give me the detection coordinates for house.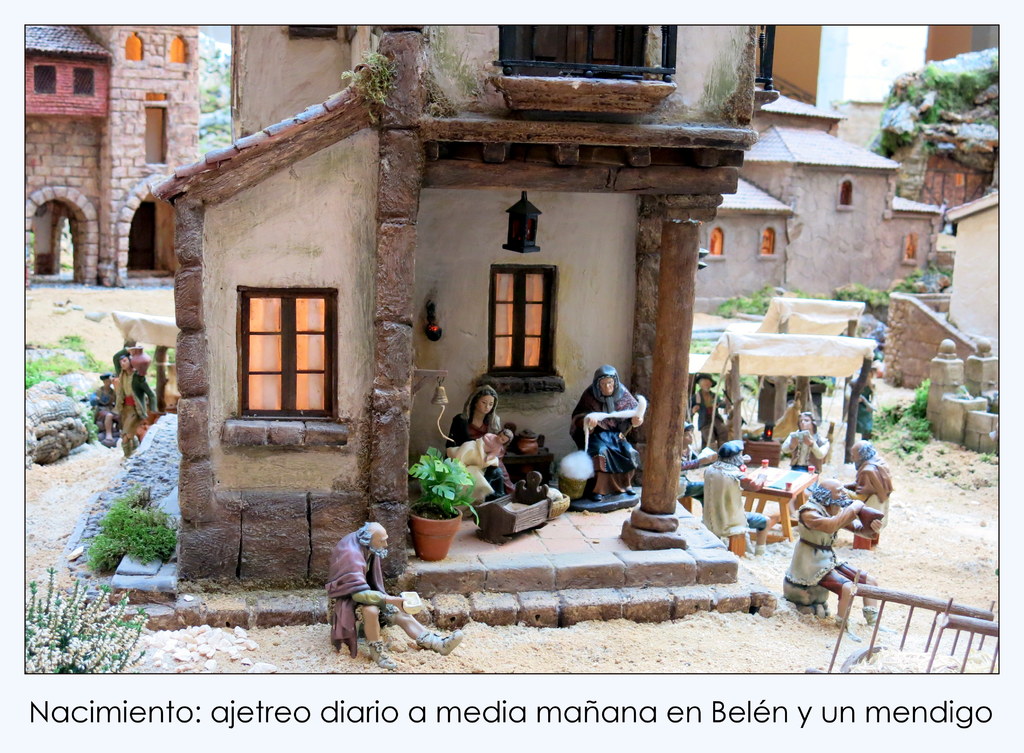
<box>739,72,942,290</box>.
